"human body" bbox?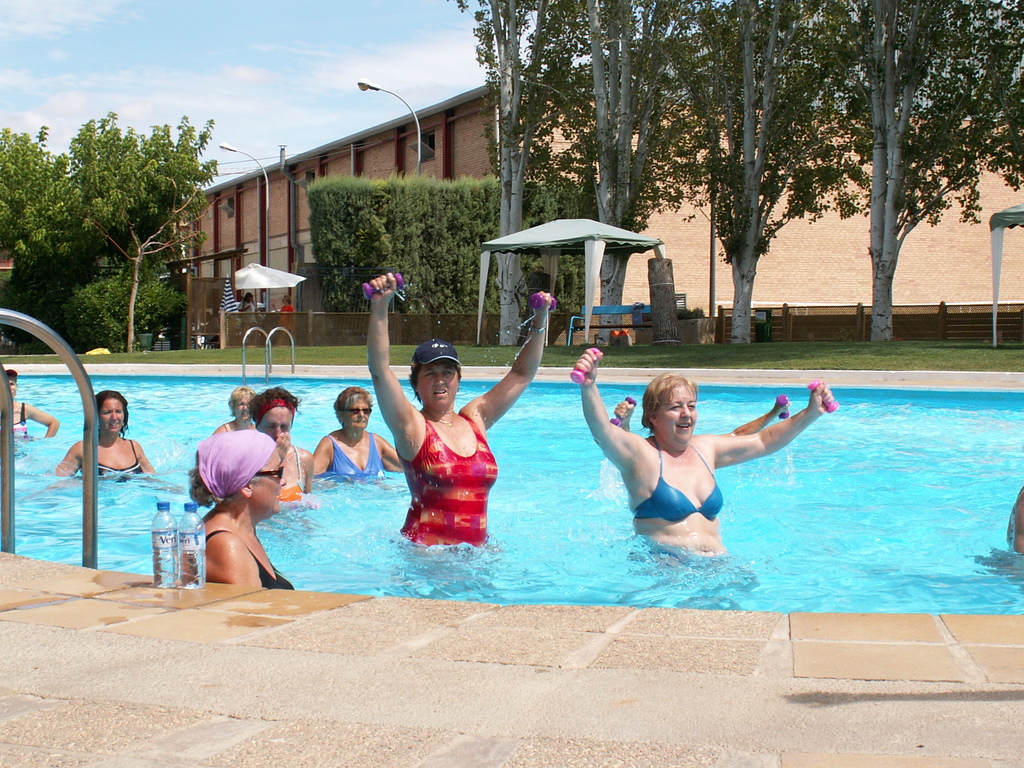
pyautogui.locateOnScreen(279, 292, 296, 345)
